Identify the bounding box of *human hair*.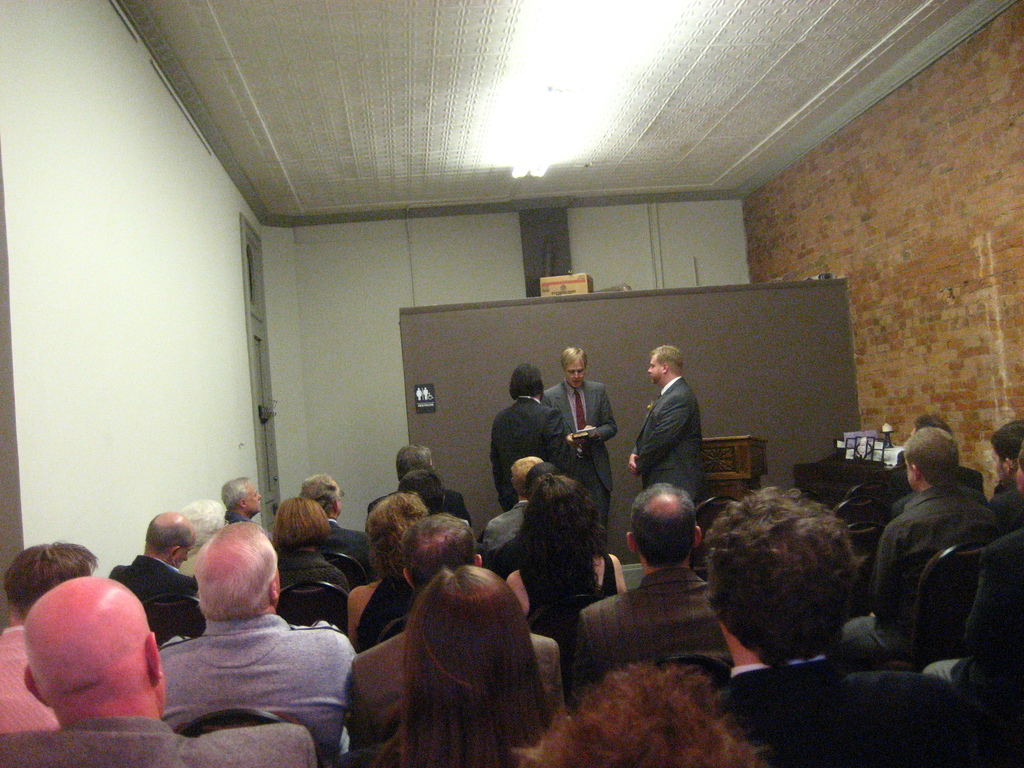
508/364/544/396.
